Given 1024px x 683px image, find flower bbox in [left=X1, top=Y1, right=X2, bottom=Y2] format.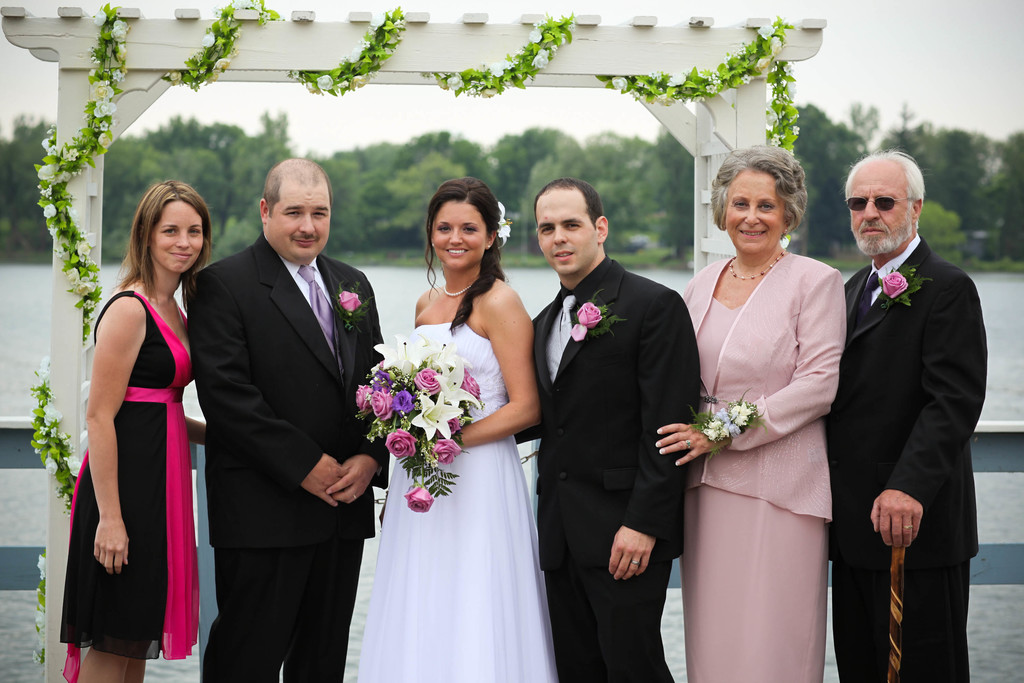
[left=479, top=86, right=498, bottom=99].
